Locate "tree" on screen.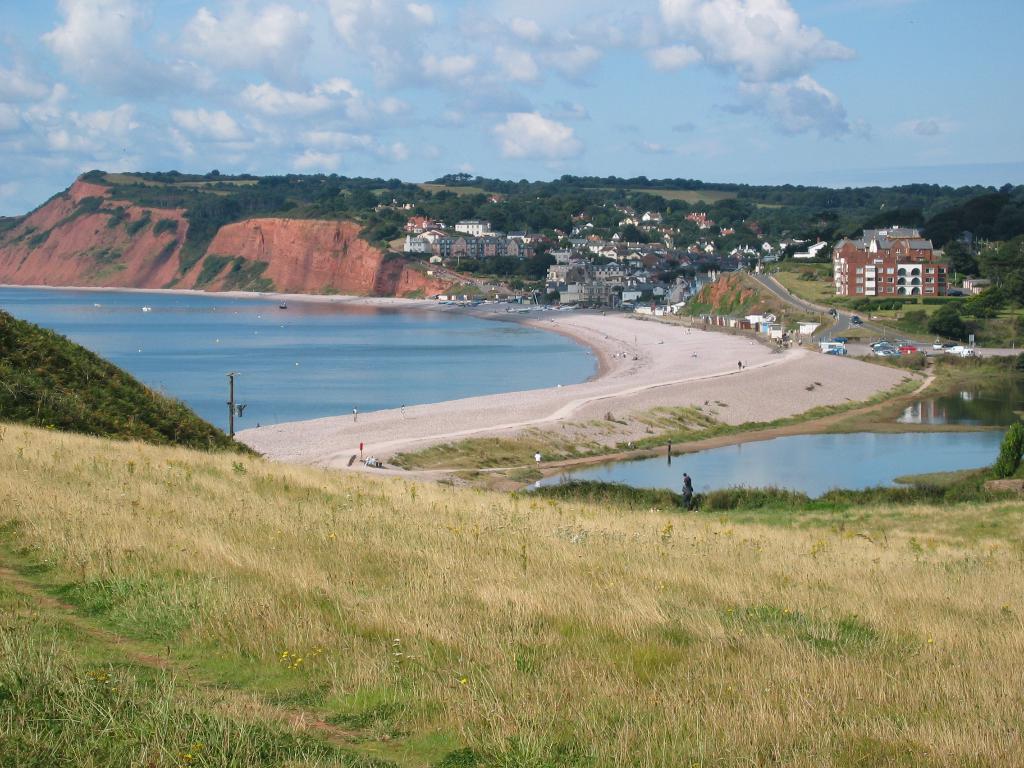
On screen at 657,196,689,211.
